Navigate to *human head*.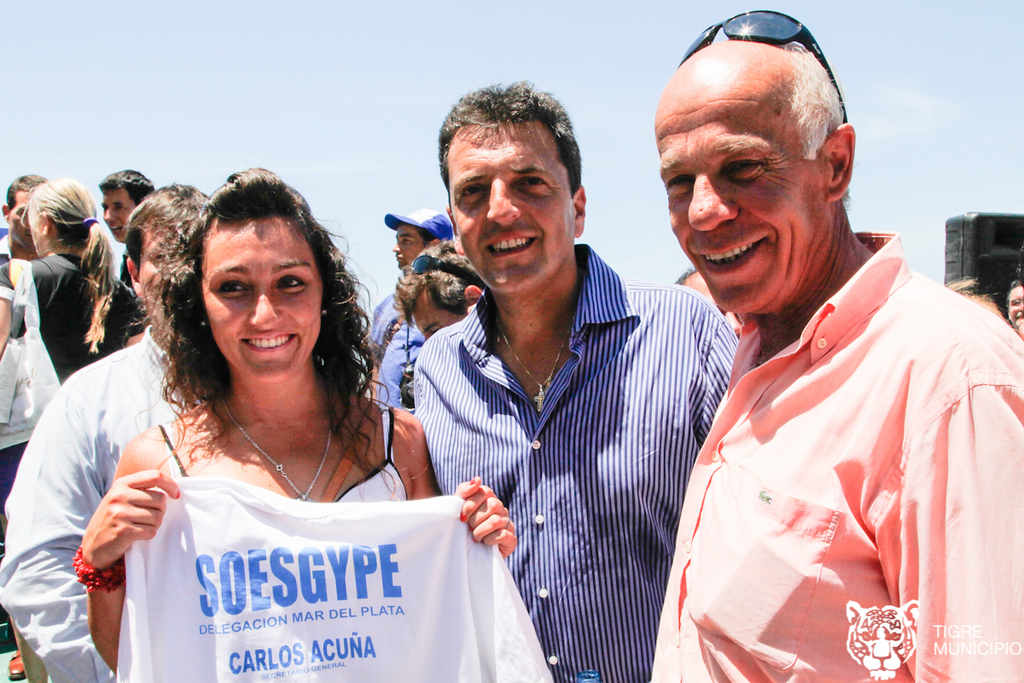
Navigation target: <bbox>185, 172, 350, 378</bbox>.
